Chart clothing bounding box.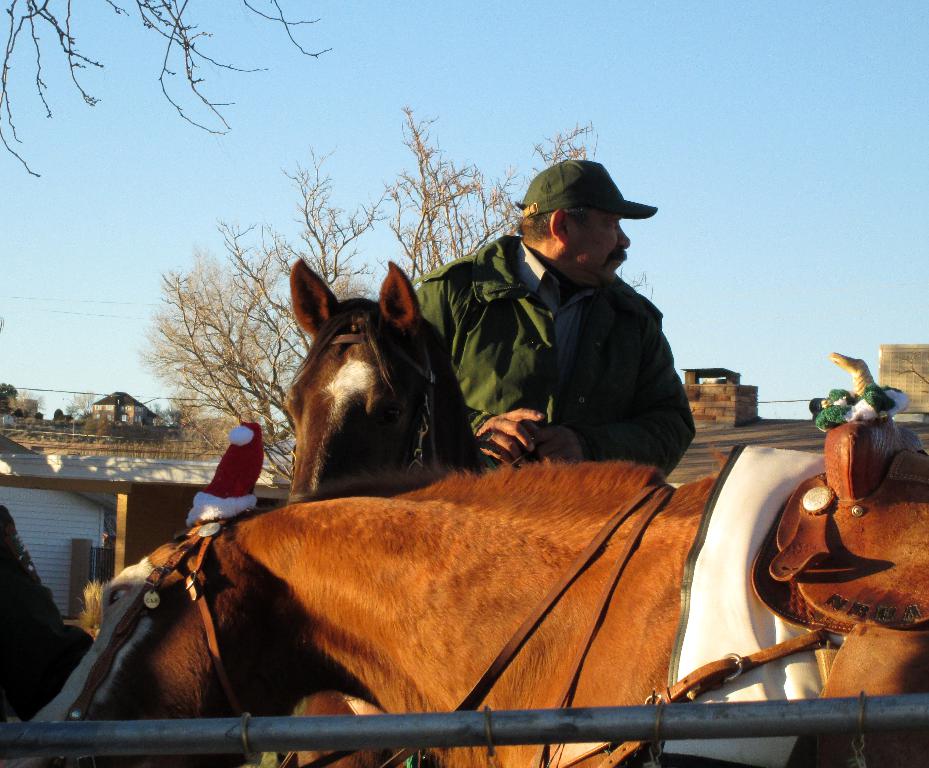
Charted: region(0, 490, 87, 720).
